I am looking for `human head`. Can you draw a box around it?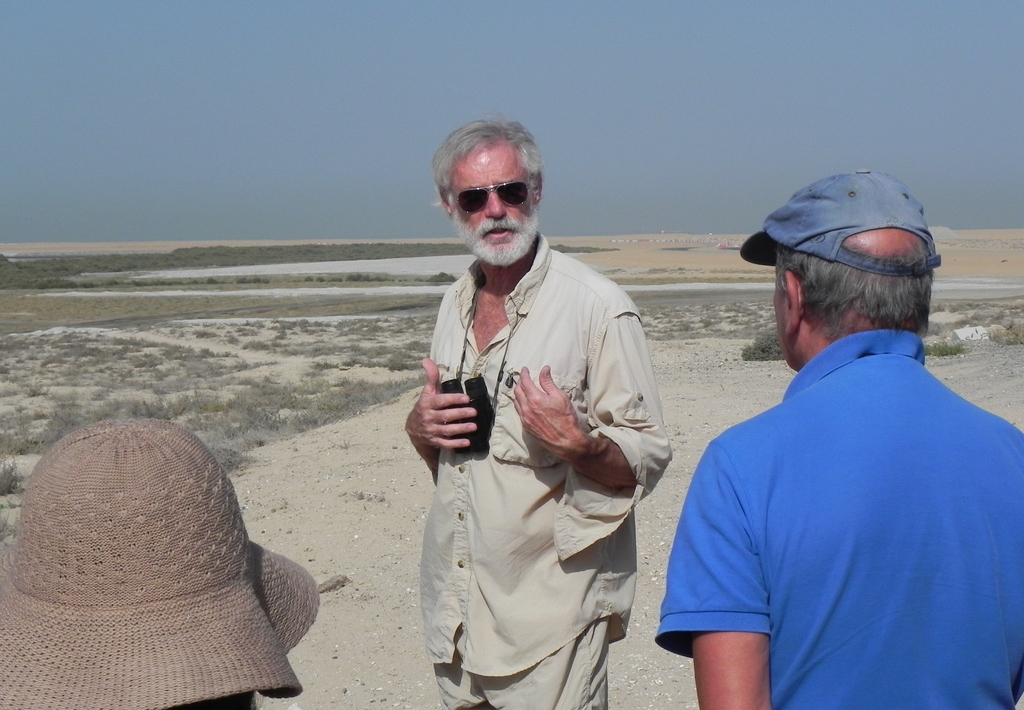
Sure, the bounding box is 744 173 952 362.
